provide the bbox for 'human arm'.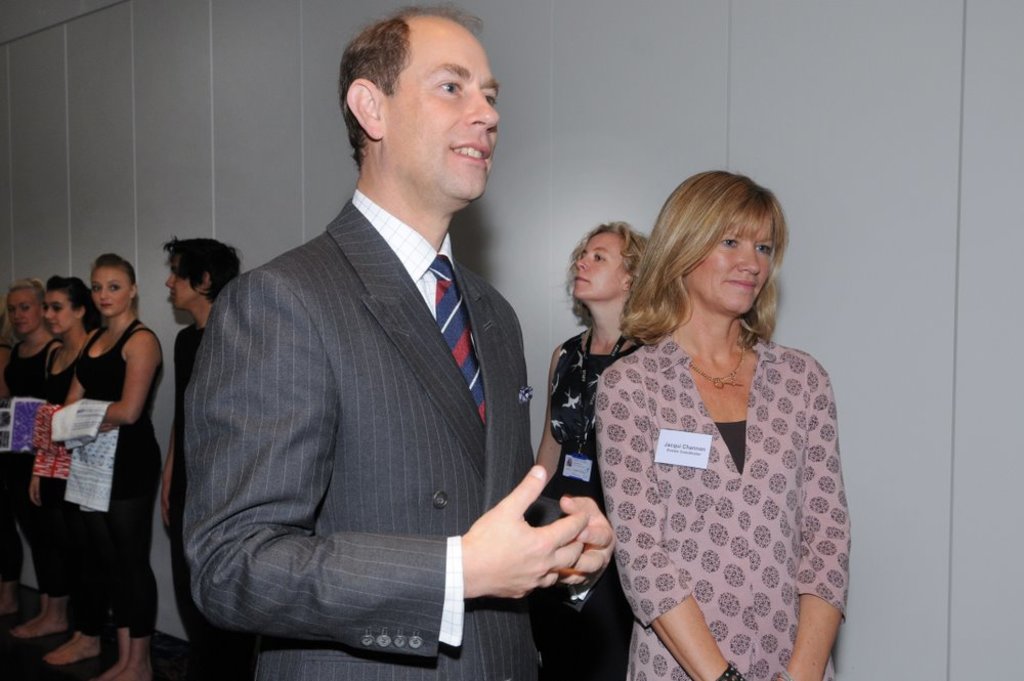
[left=535, top=491, right=620, bottom=596].
